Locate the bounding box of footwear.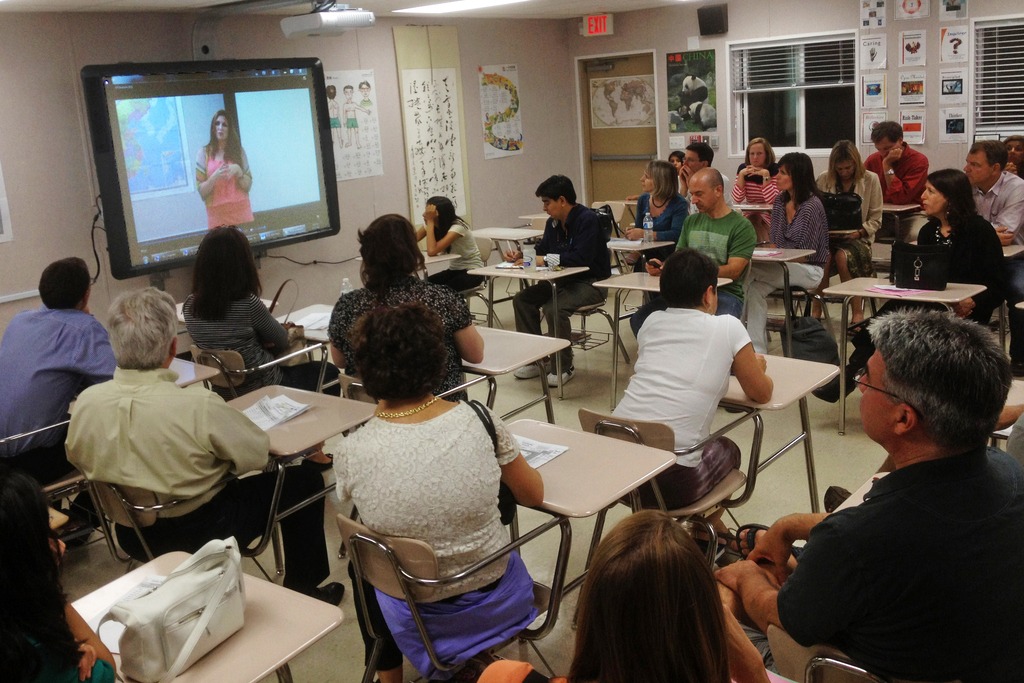
Bounding box: 618 255 641 267.
